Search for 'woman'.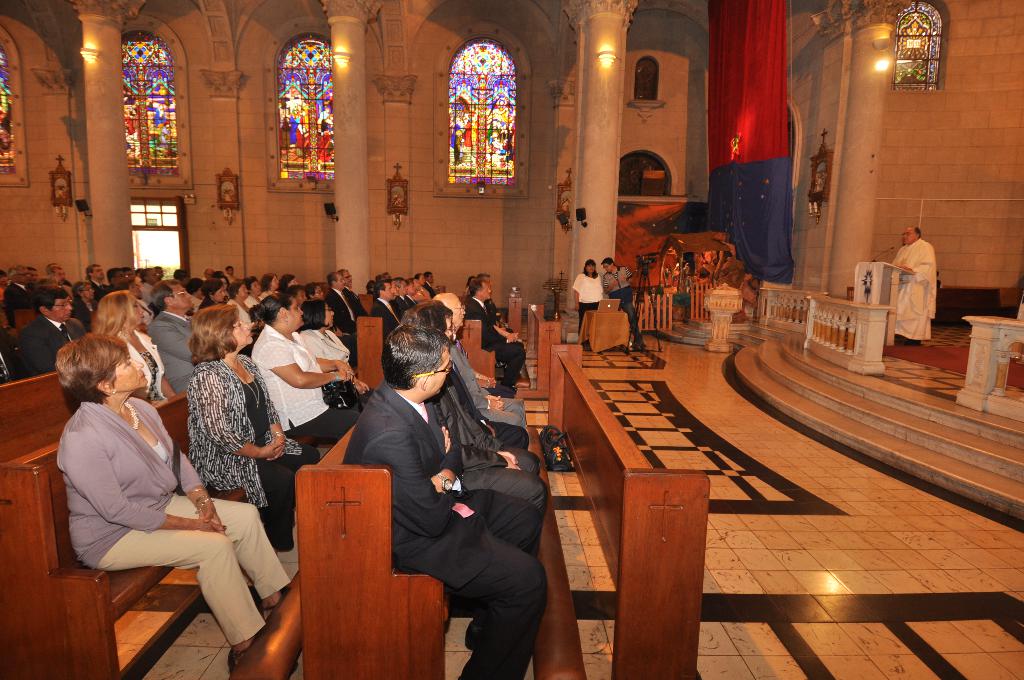
Found at locate(232, 282, 259, 312).
